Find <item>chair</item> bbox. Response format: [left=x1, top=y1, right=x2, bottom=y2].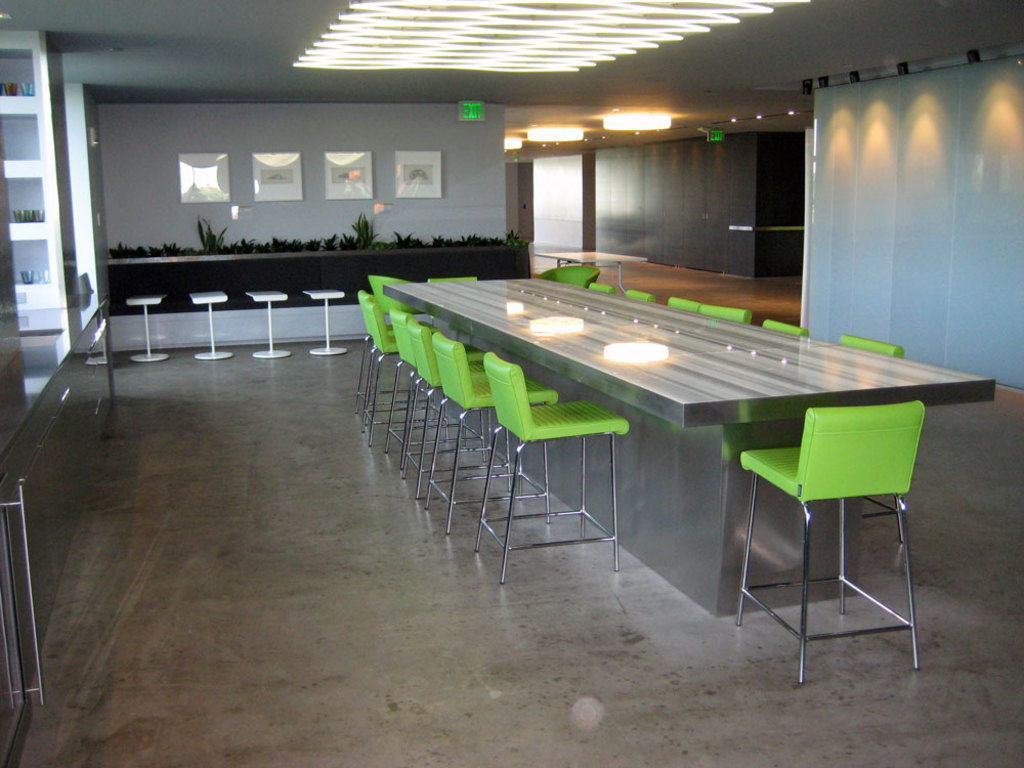
[left=426, top=270, right=478, bottom=282].
